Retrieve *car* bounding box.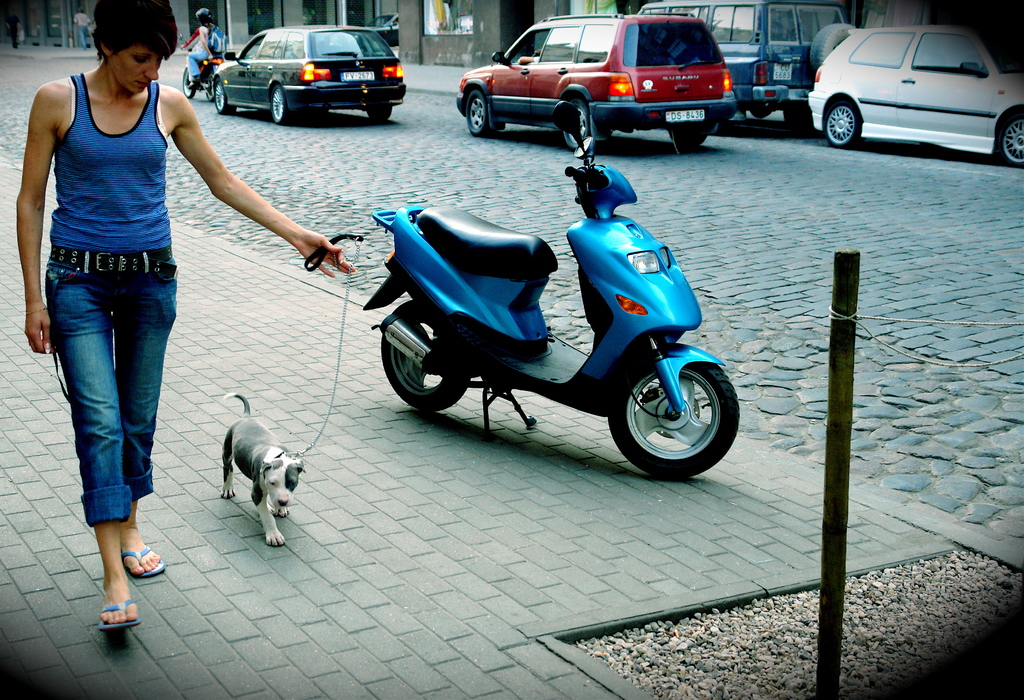
Bounding box: x1=453, y1=12, x2=739, y2=154.
